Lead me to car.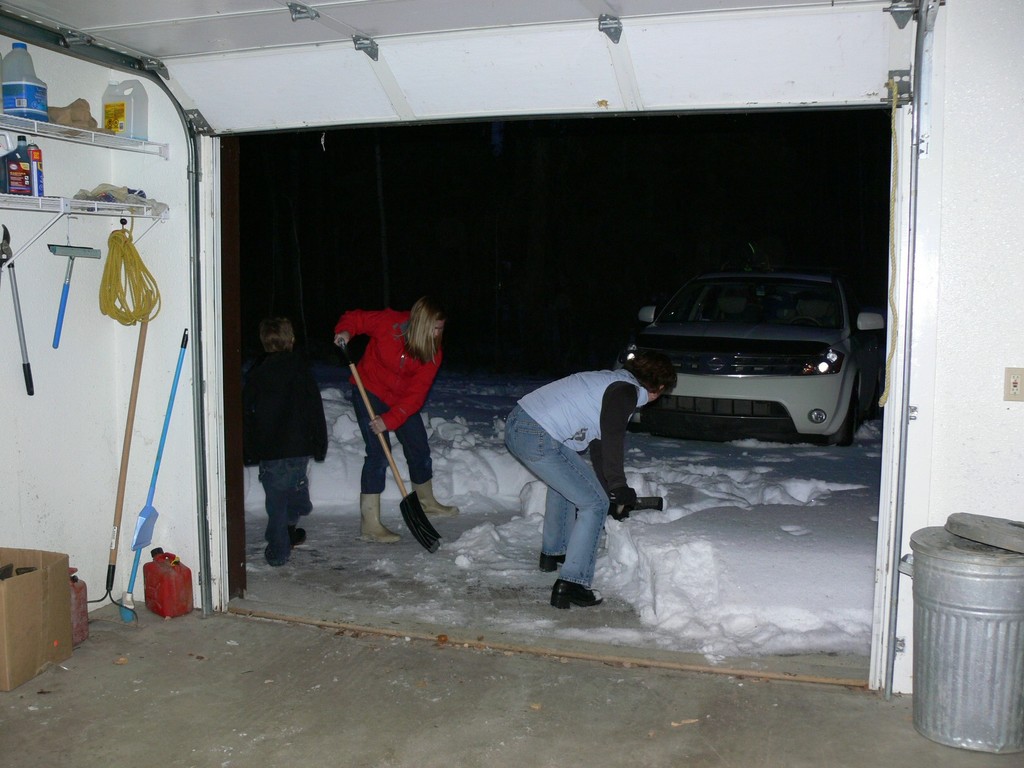
Lead to 613/259/878/449.
